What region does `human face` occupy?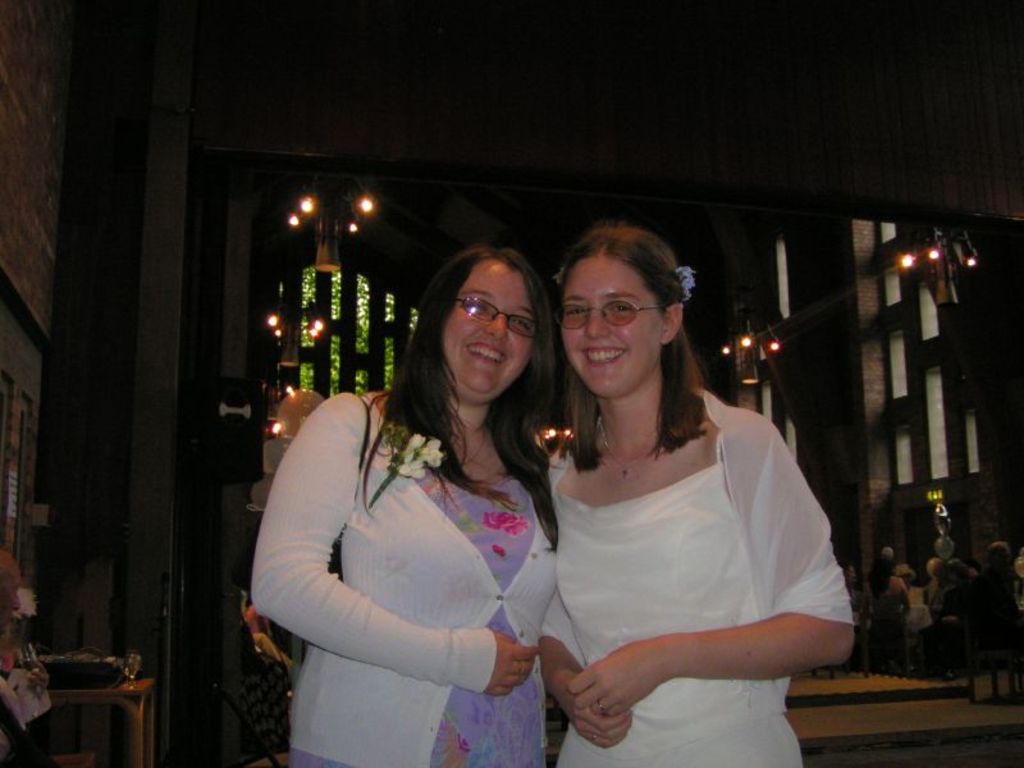
<region>563, 253, 667, 399</region>.
